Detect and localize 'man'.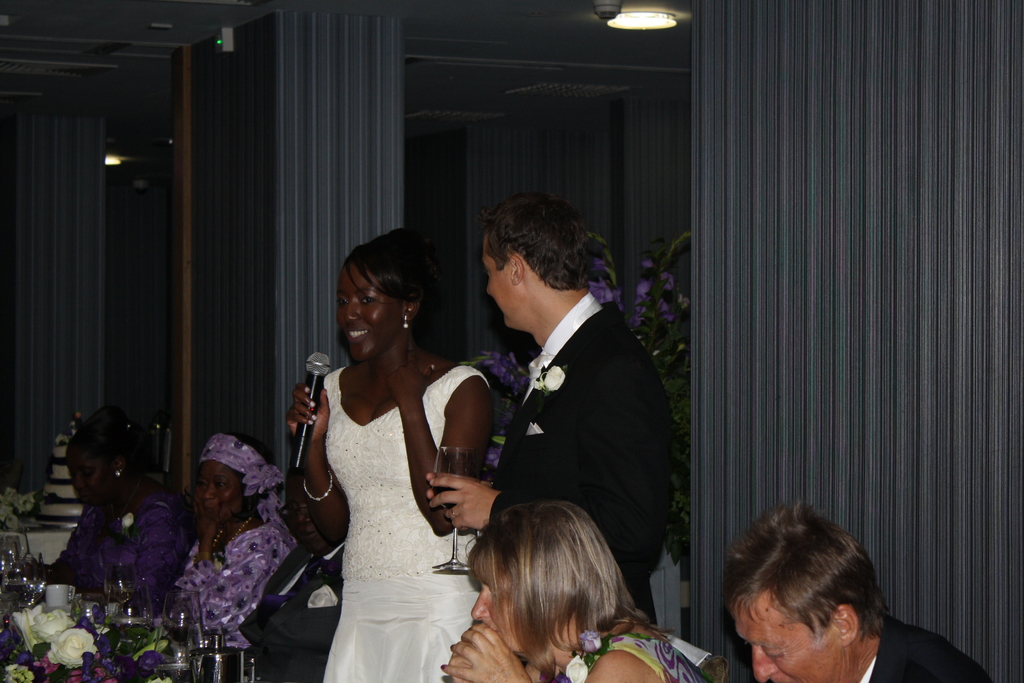
Localized at x1=419, y1=187, x2=679, y2=620.
